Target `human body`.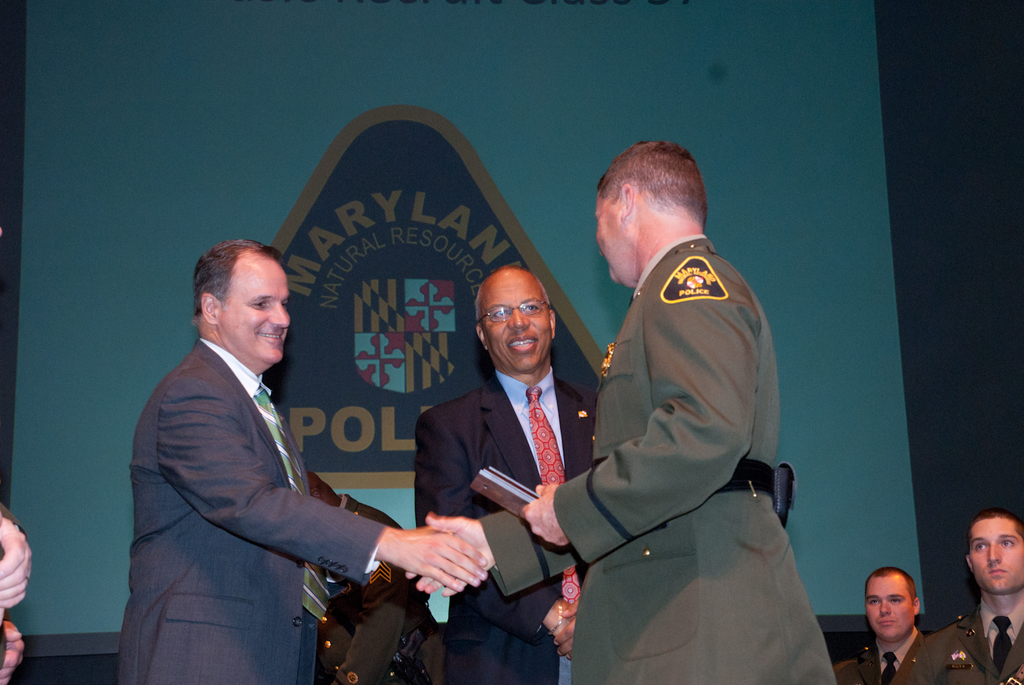
Target region: (533, 116, 798, 684).
